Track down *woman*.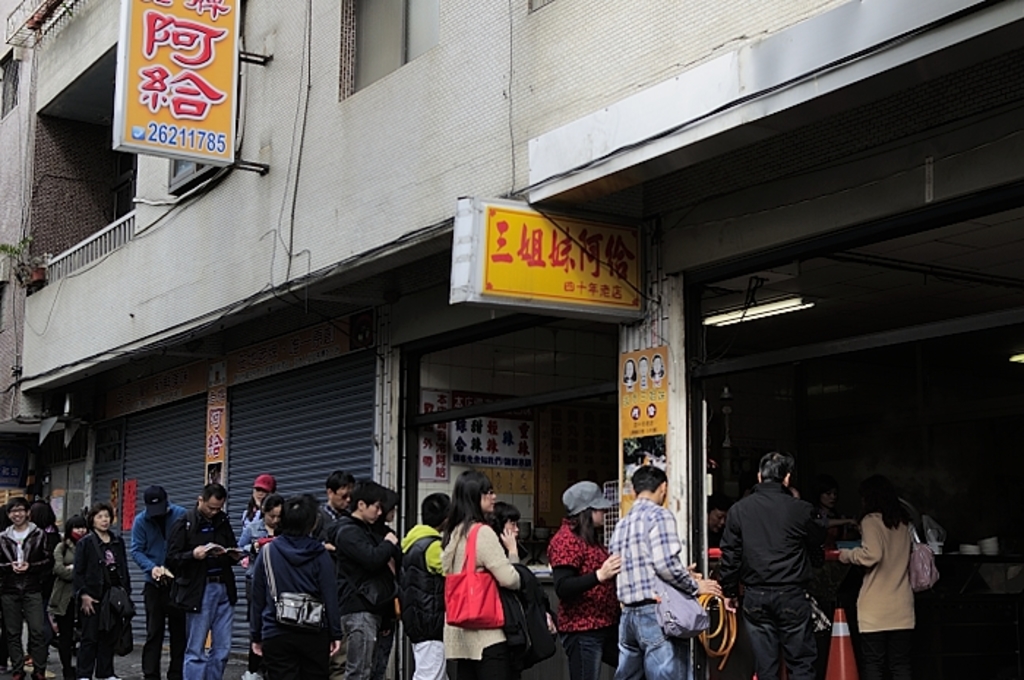
Tracked to (486, 502, 540, 592).
